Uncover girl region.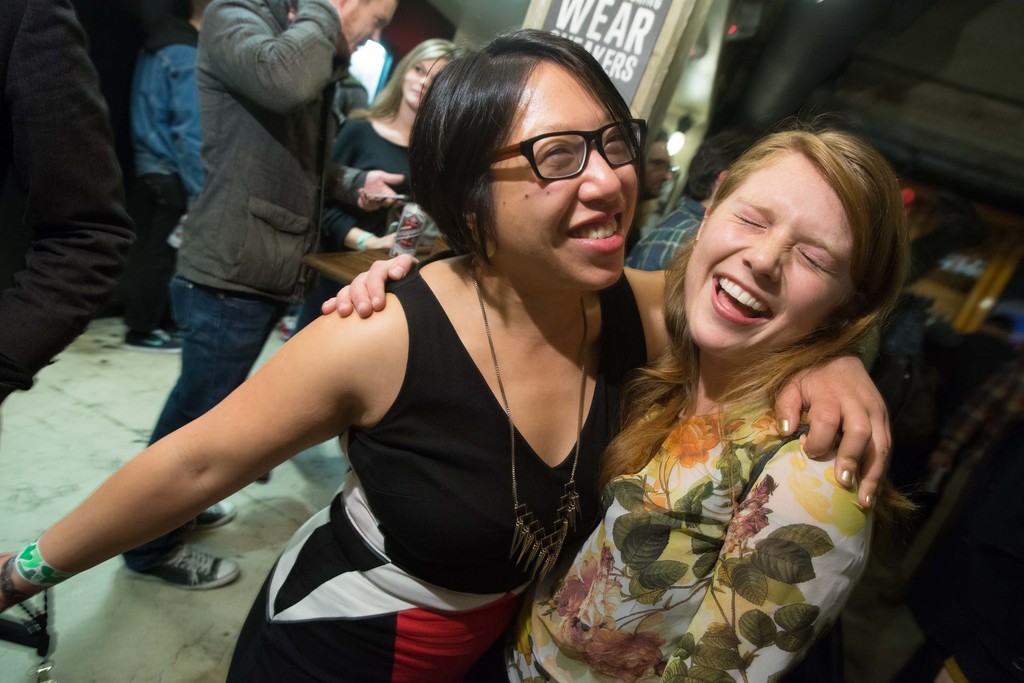
Uncovered: box(321, 108, 909, 682).
